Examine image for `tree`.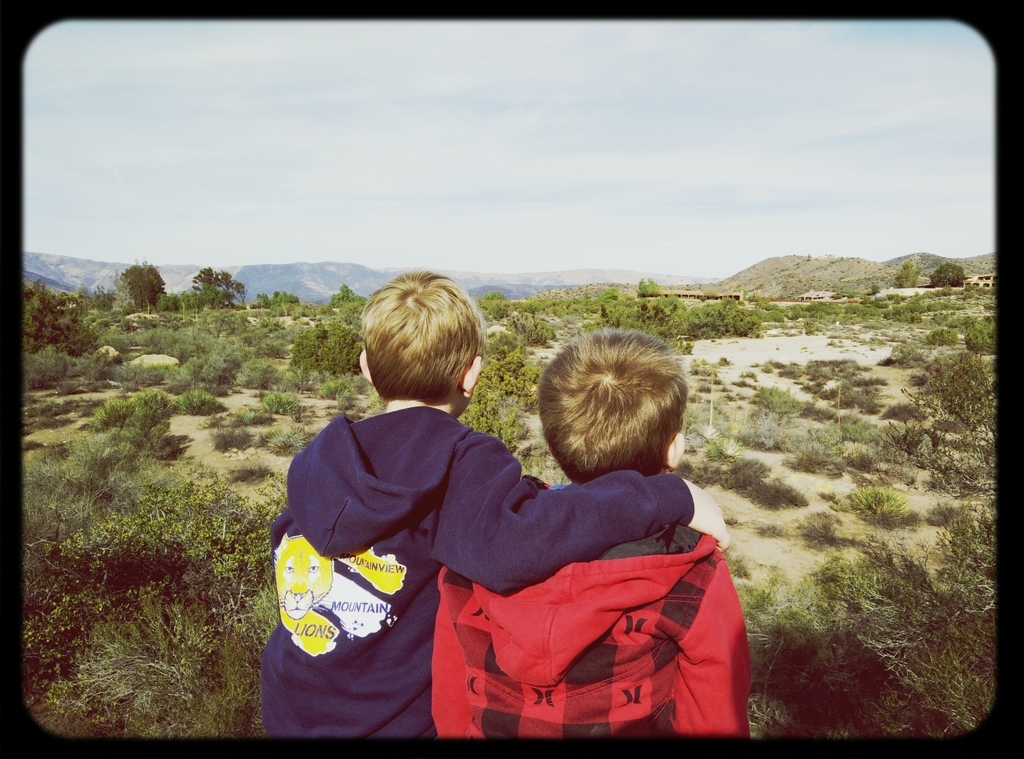
Examination result: [120, 253, 168, 320].
